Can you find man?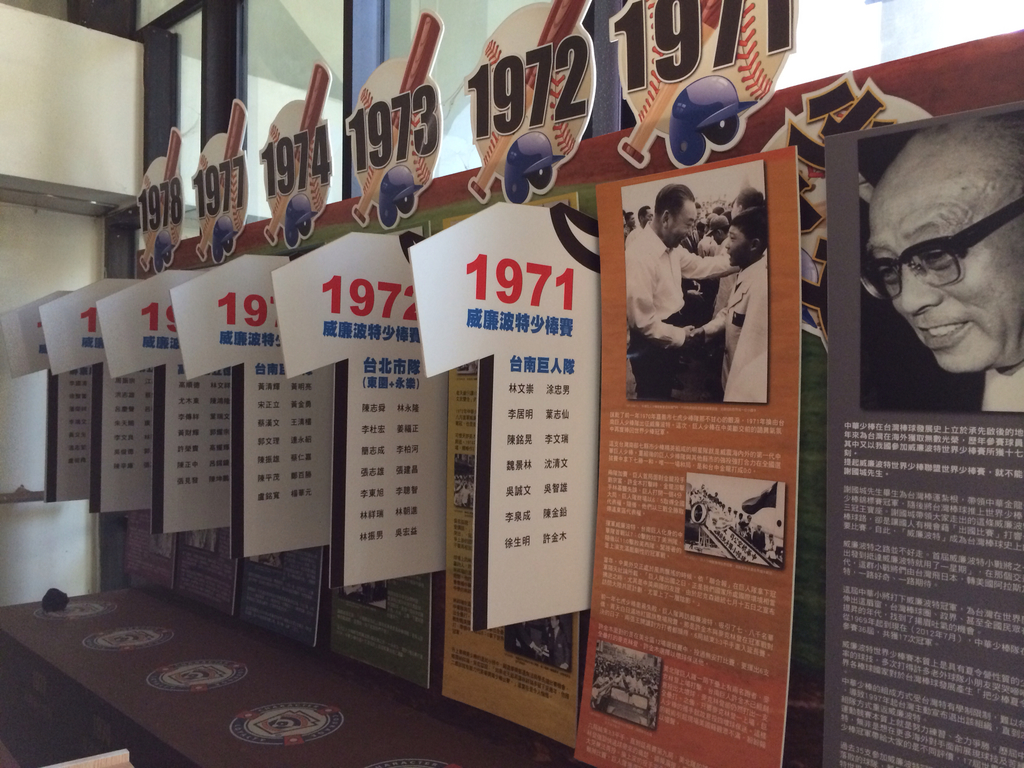
Yes, bounding box: rect(625, 181, 742, 401).
